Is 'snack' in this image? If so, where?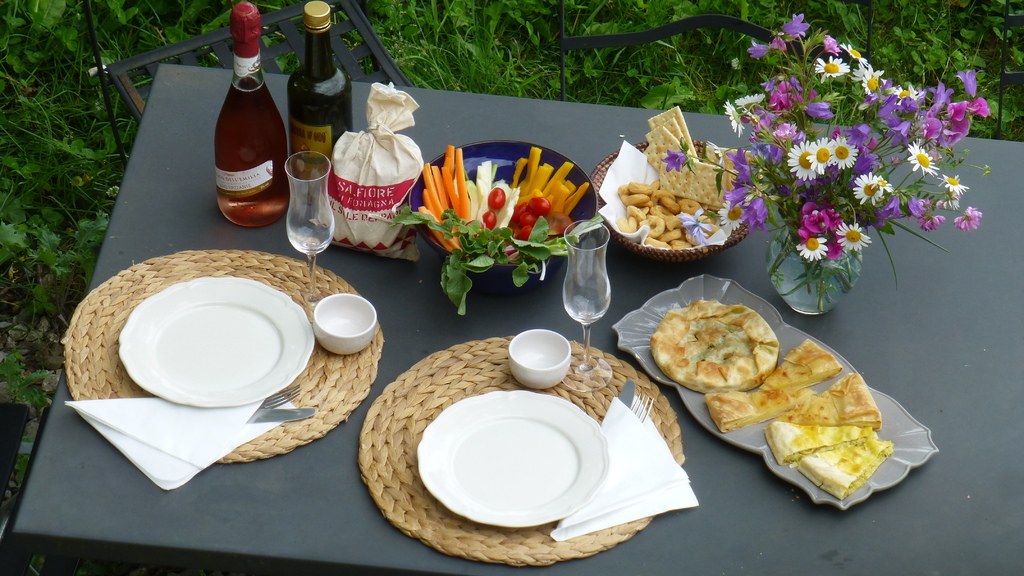
Yes, at BBox(762, 340, 841, 385).
